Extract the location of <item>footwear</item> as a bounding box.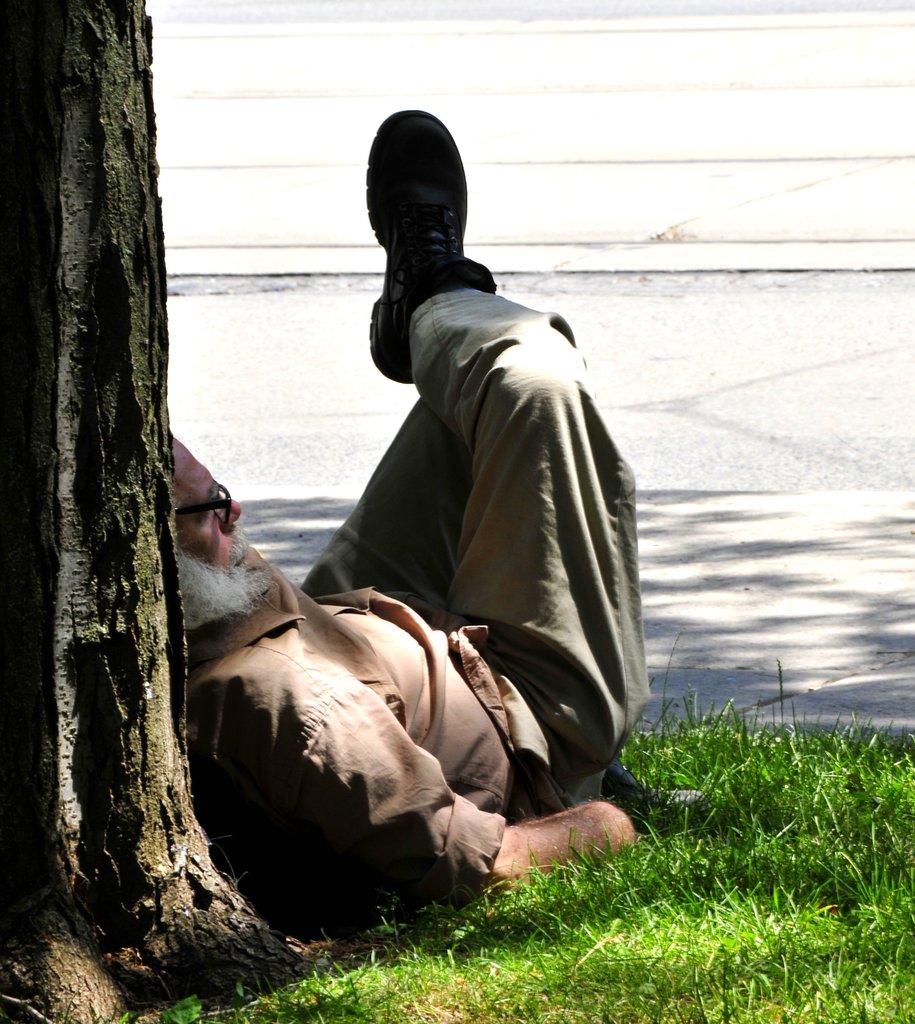
x1=604, y1=758, x2=709, y2=835.
